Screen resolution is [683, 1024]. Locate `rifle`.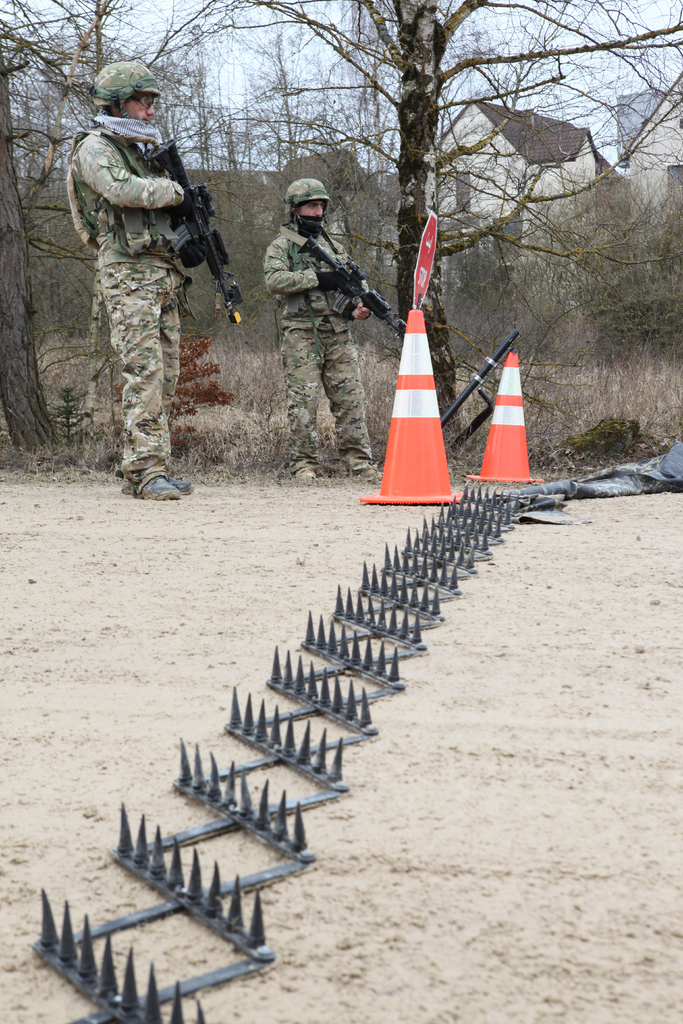
(left=292, top=233, right=409, bottom=338).
